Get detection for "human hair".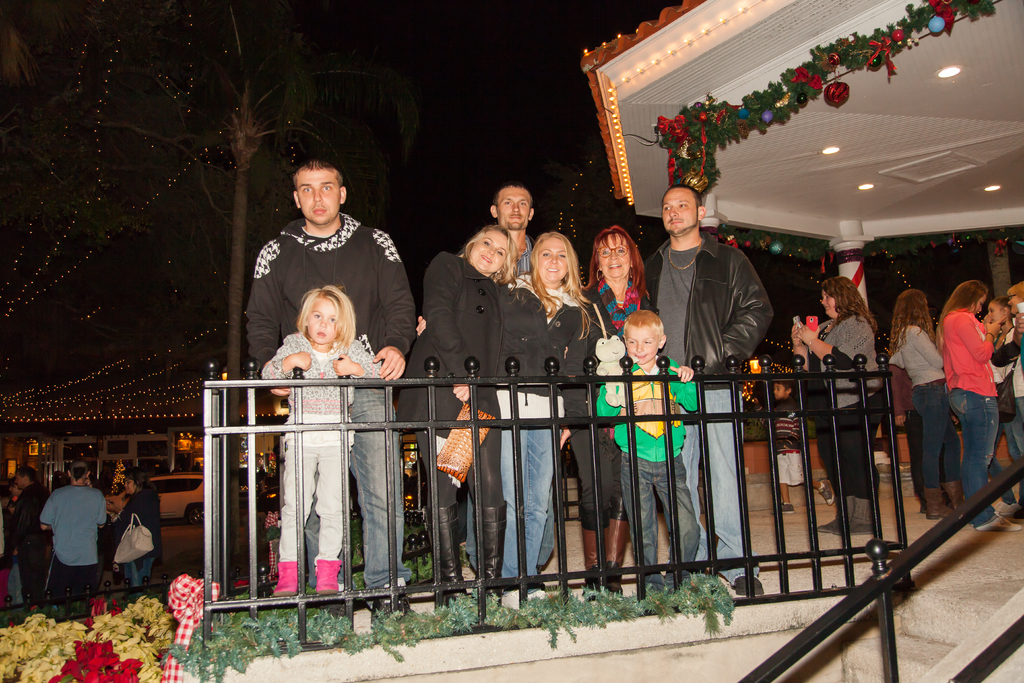
Detection: 294,277,358,358.
